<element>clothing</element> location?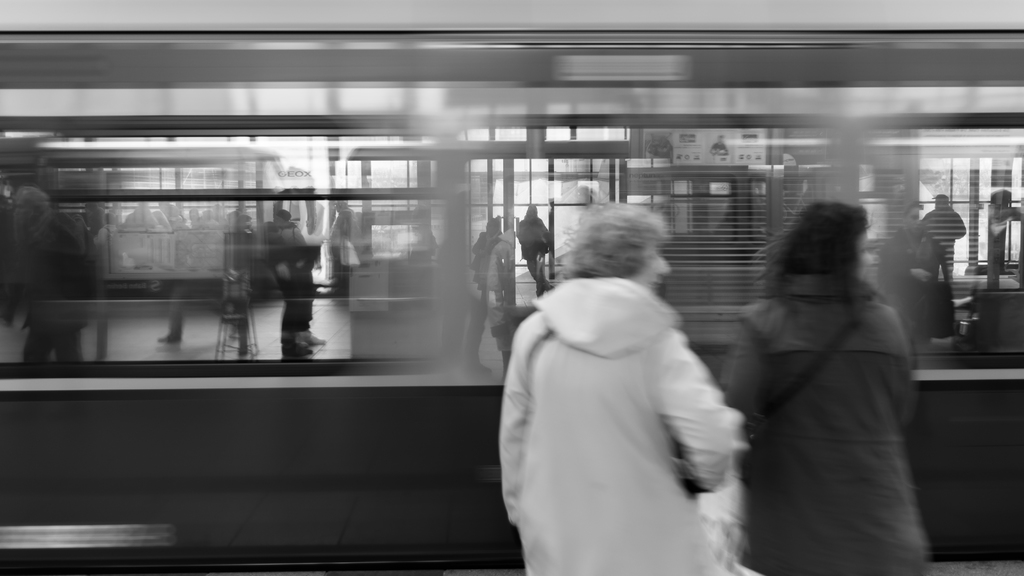
pyautogui.locateOnScreen(717, 274, 924, 575)
